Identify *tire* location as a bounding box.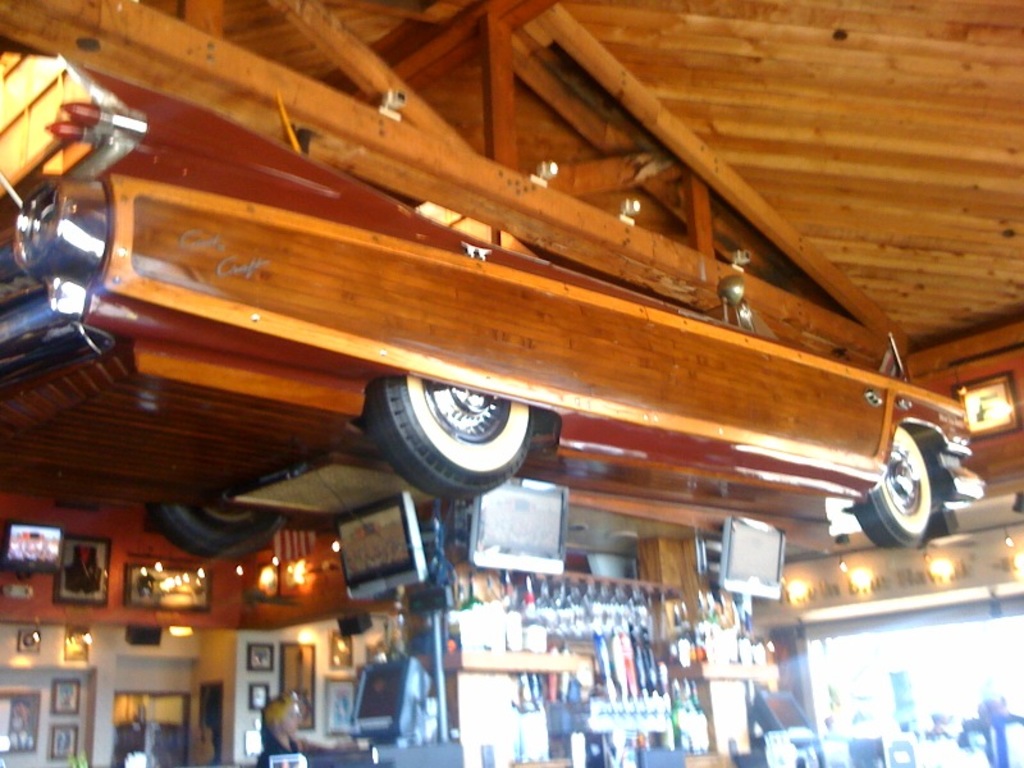
BBox(370, 360, 529, 485).
